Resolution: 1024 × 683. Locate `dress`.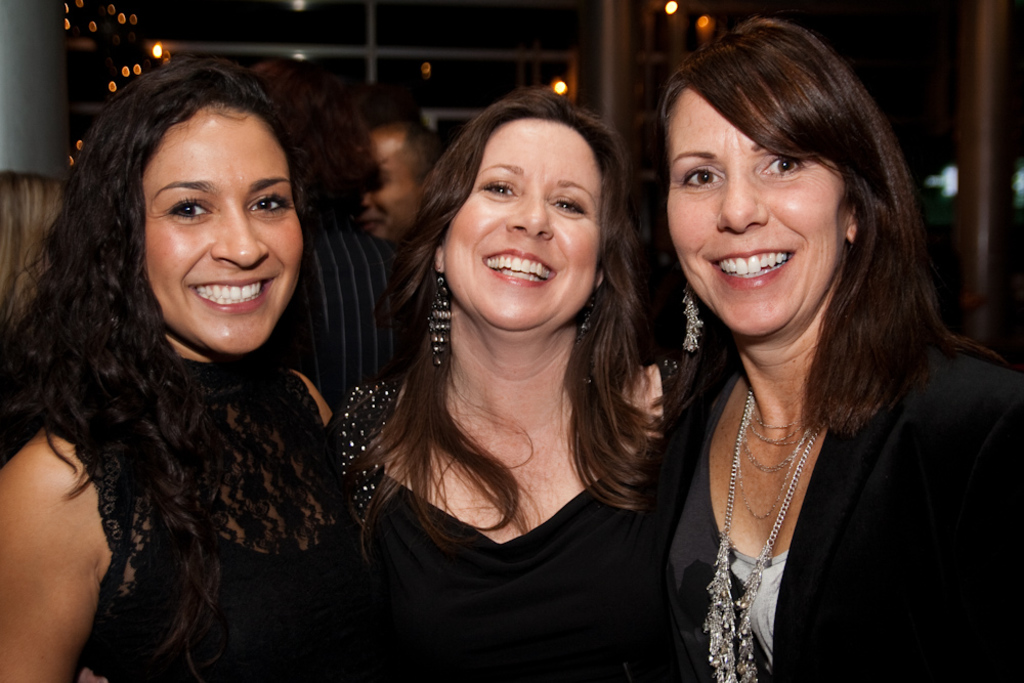
left=327, top=349, right=681, bottom=682.
